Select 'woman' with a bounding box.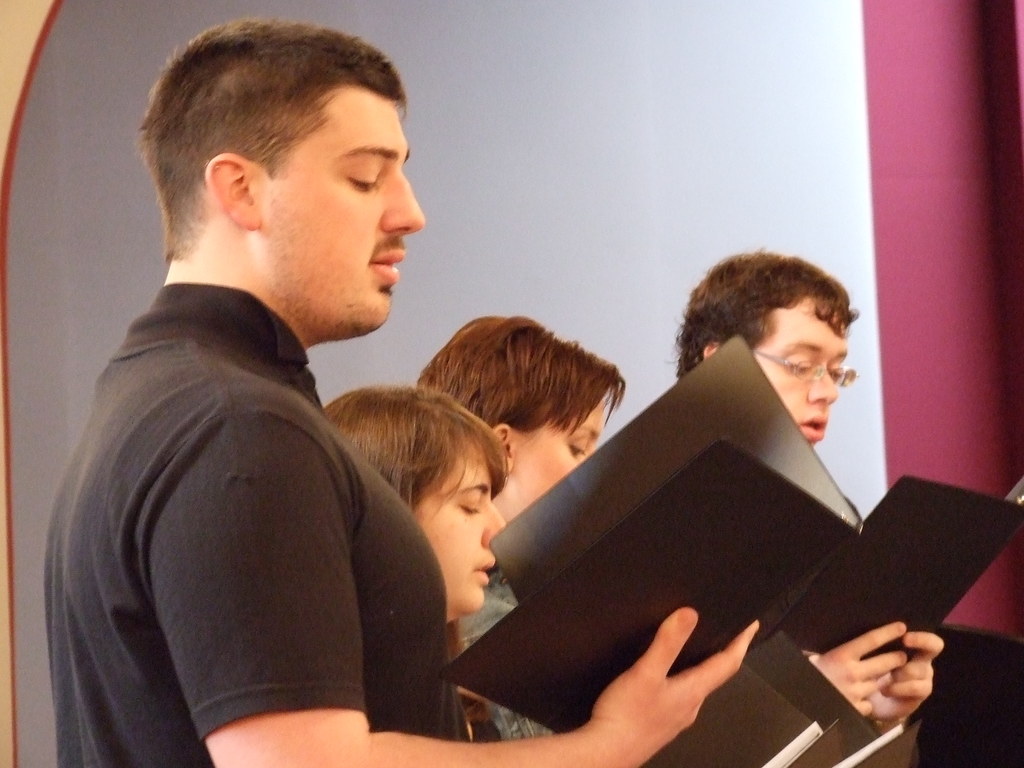
[left=321, top=384, right=512, bottom=739].
